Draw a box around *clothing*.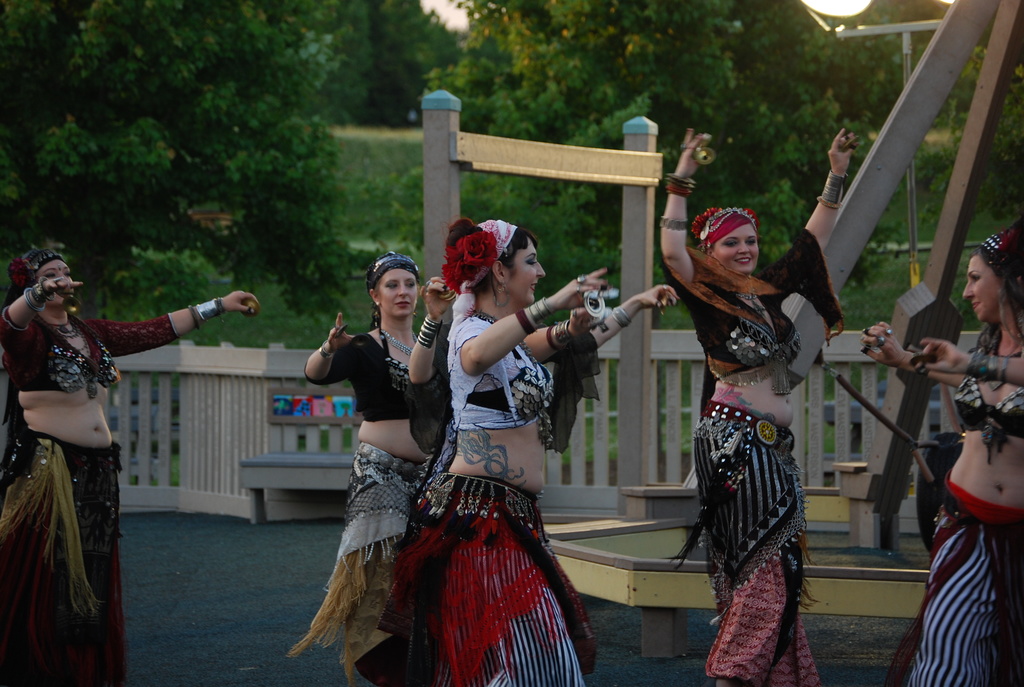
0/283/164/681.
